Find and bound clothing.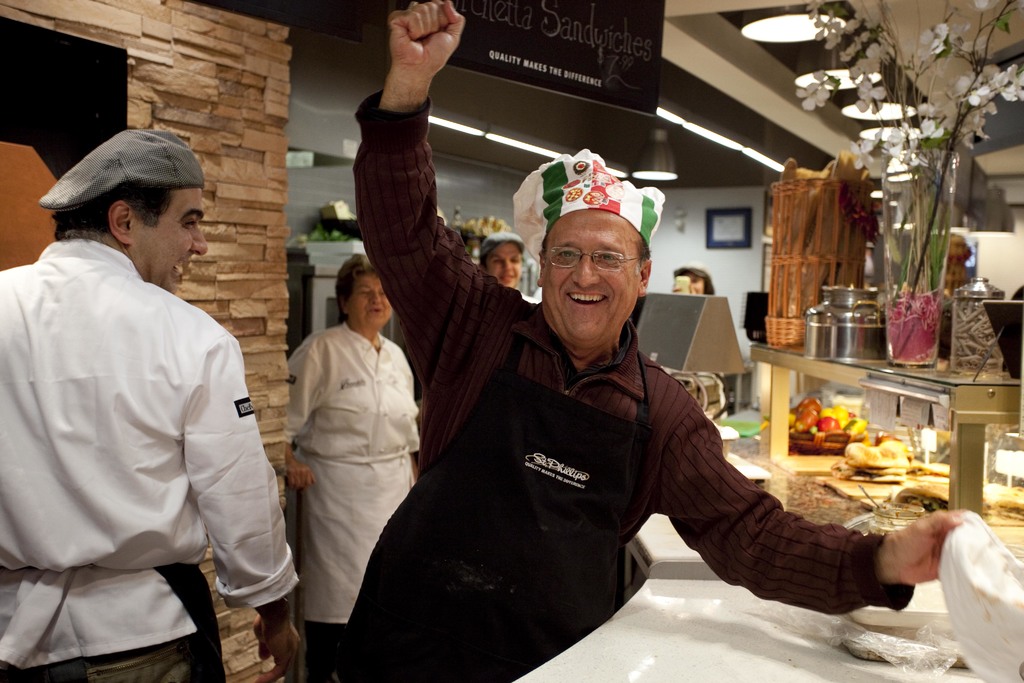
Bound: BBox(303, 333, 433, 653).
